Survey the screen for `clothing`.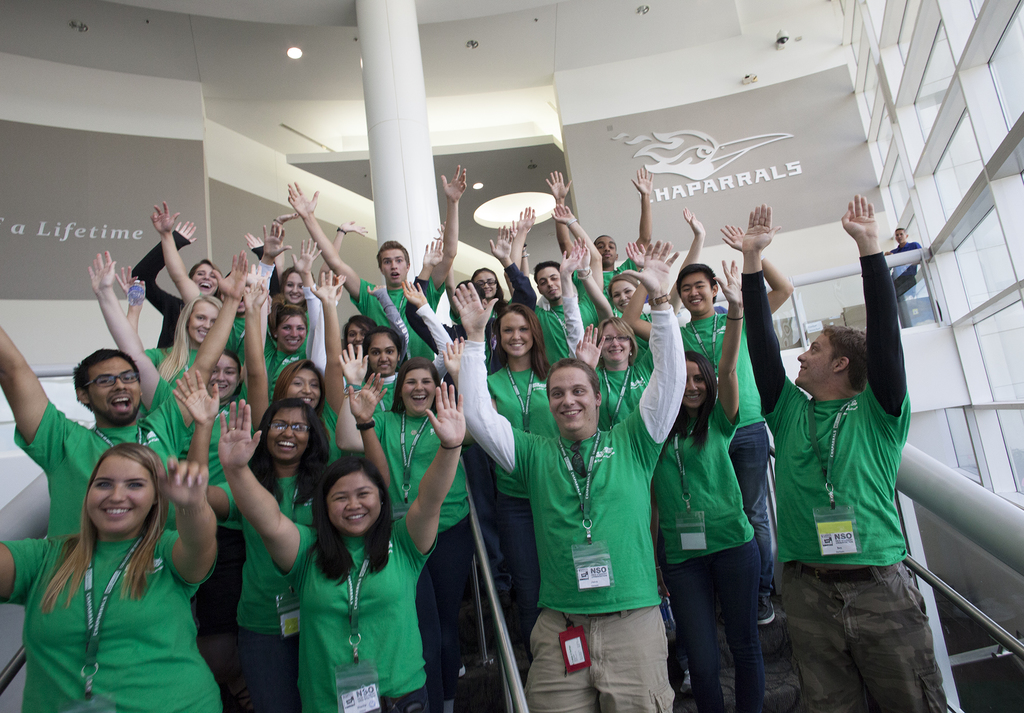
Survey found: region(215, 472, 314, 712).
